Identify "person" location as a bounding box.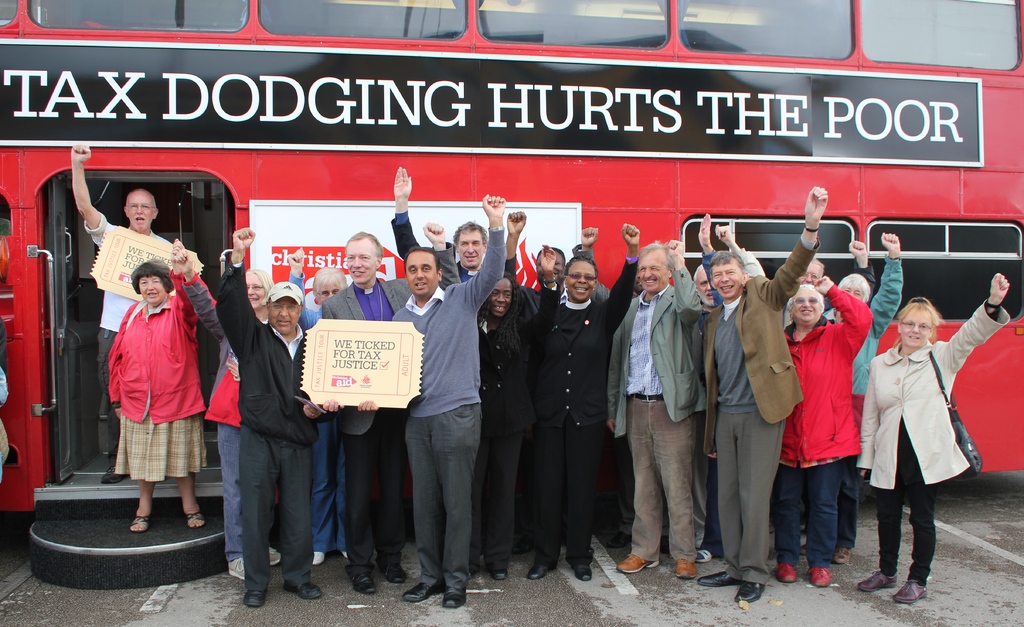
608/235/706/577.
